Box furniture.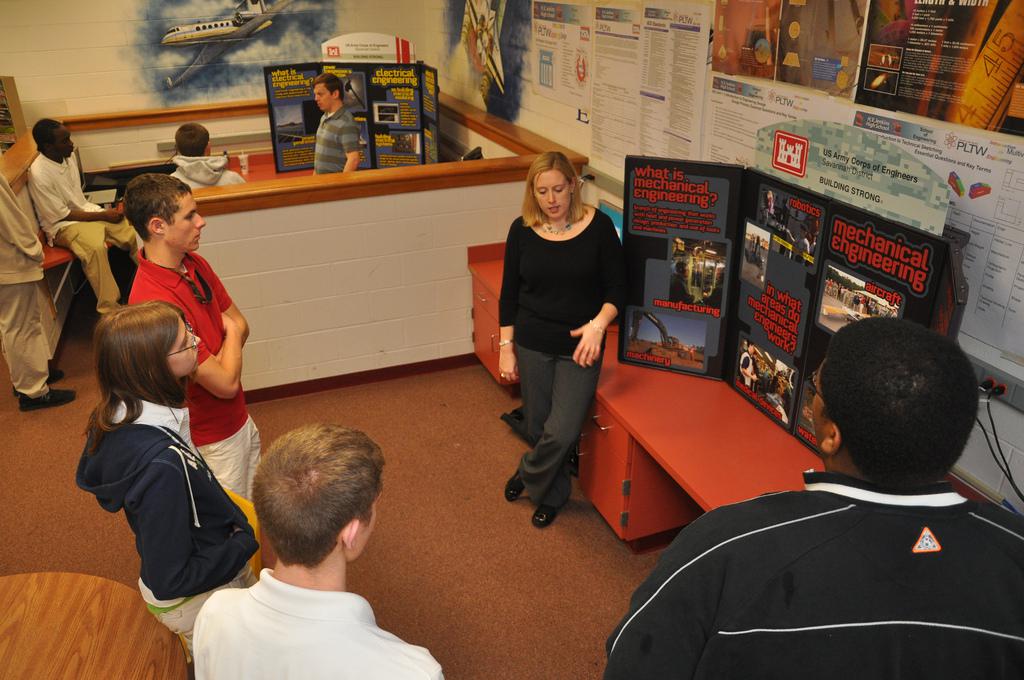
bbox(38, 230, 114, 311).
